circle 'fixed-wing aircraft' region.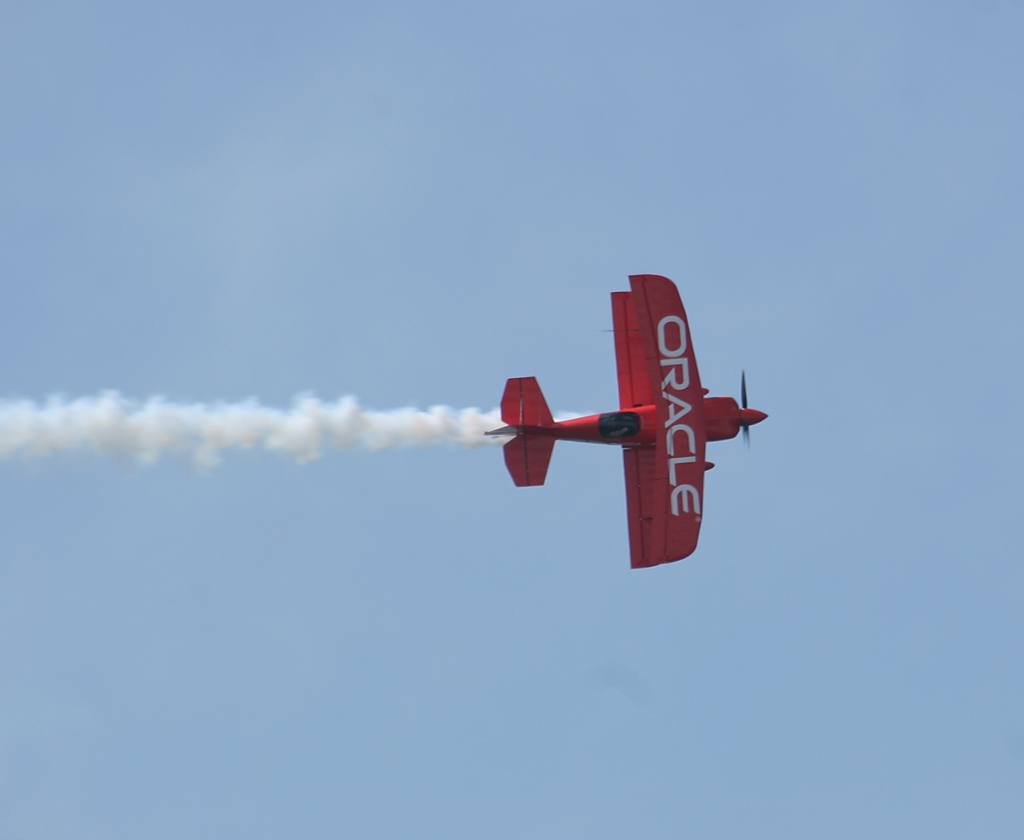
Region: box=[488, 272, 769, 582].
